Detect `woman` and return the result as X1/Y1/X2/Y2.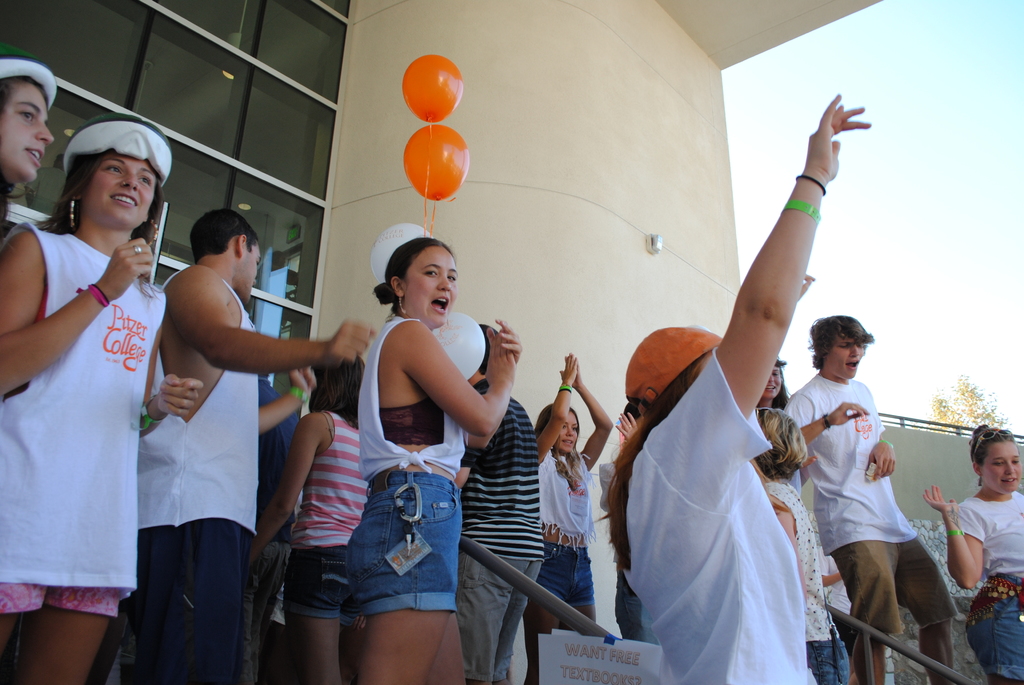
47/116/189/679.
